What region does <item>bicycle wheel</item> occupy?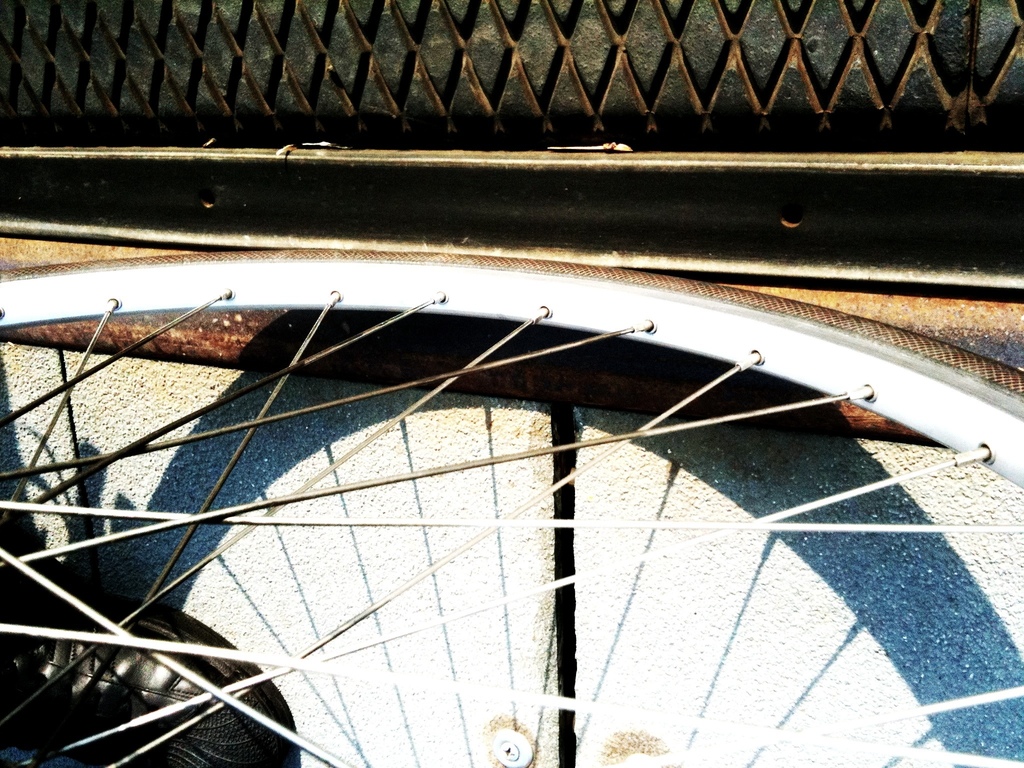
x1=0, y1=246, x2=1023, y2=767.
